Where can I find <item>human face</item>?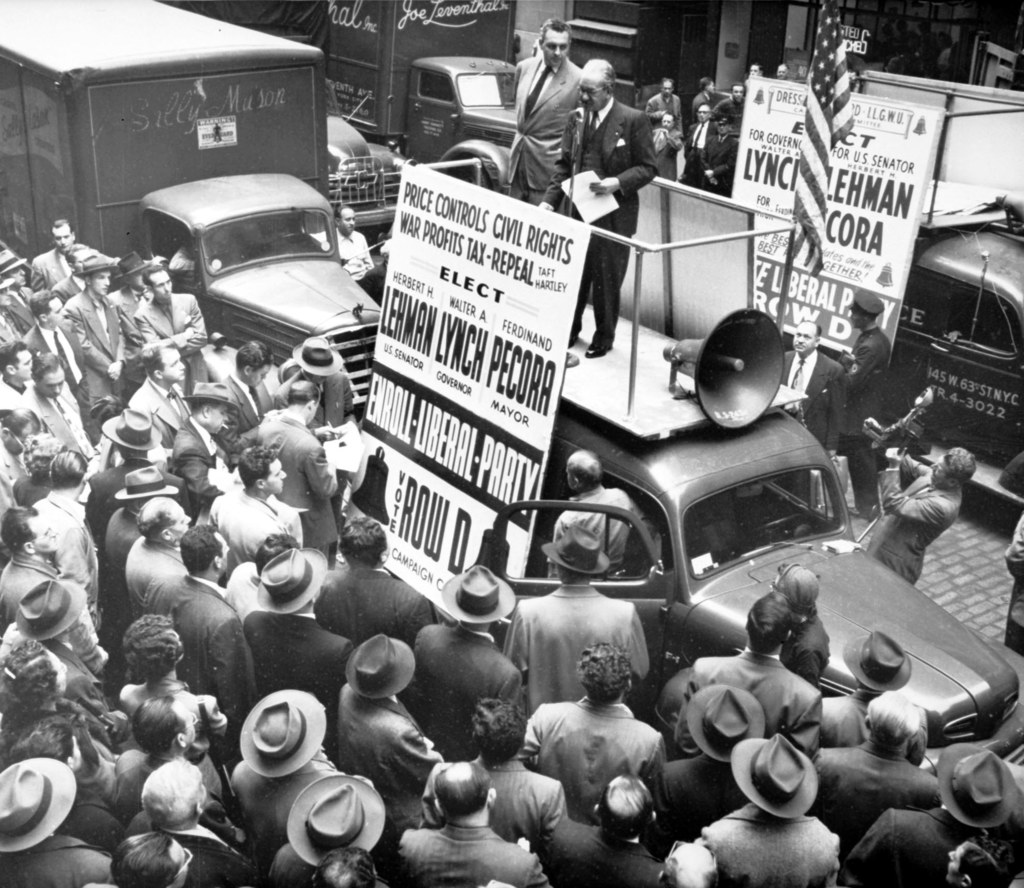
You can find it at {"x1": 707, "y1": 80, "x2": 717, "y2": 93}.
